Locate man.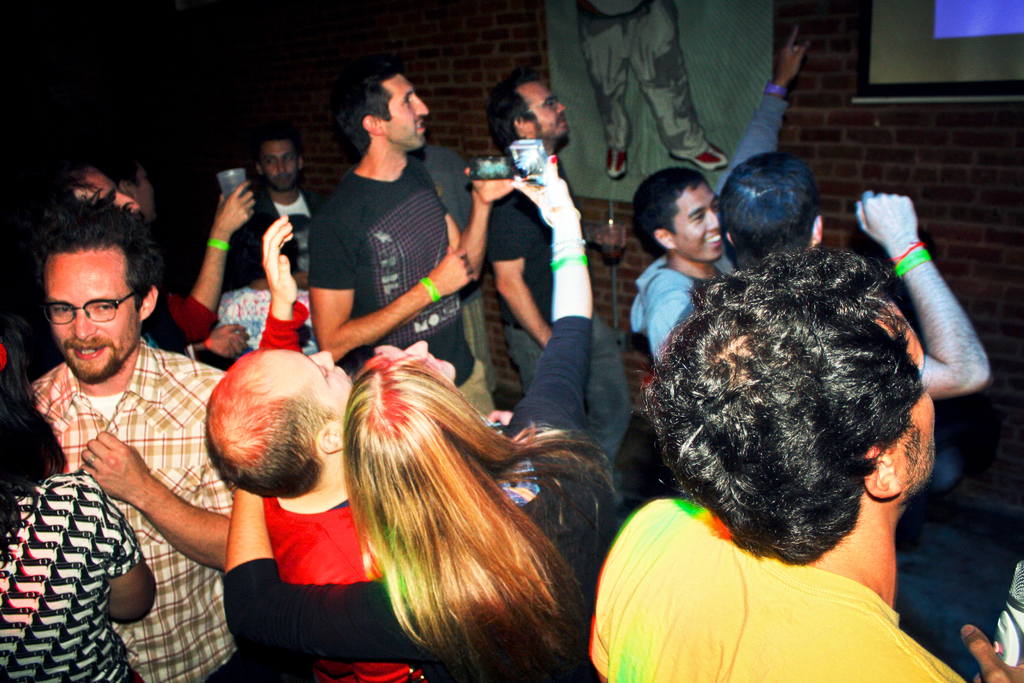
Bounding box: (589, 248, 1020, 682).
